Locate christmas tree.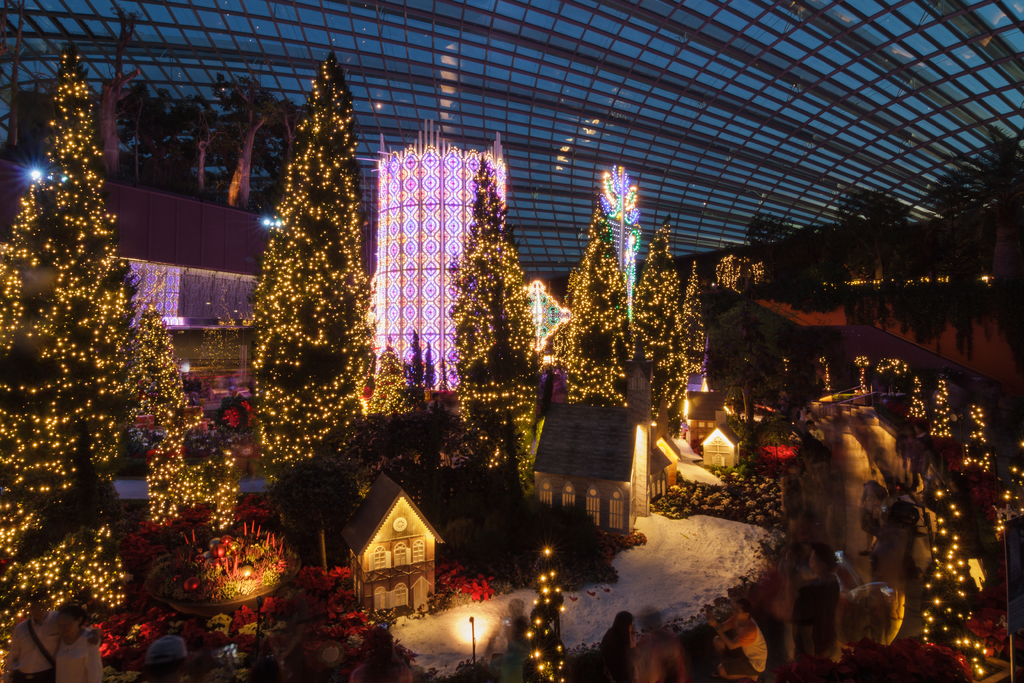
Bounding box: x1=628 y1=213 x2=688 y2=434.
